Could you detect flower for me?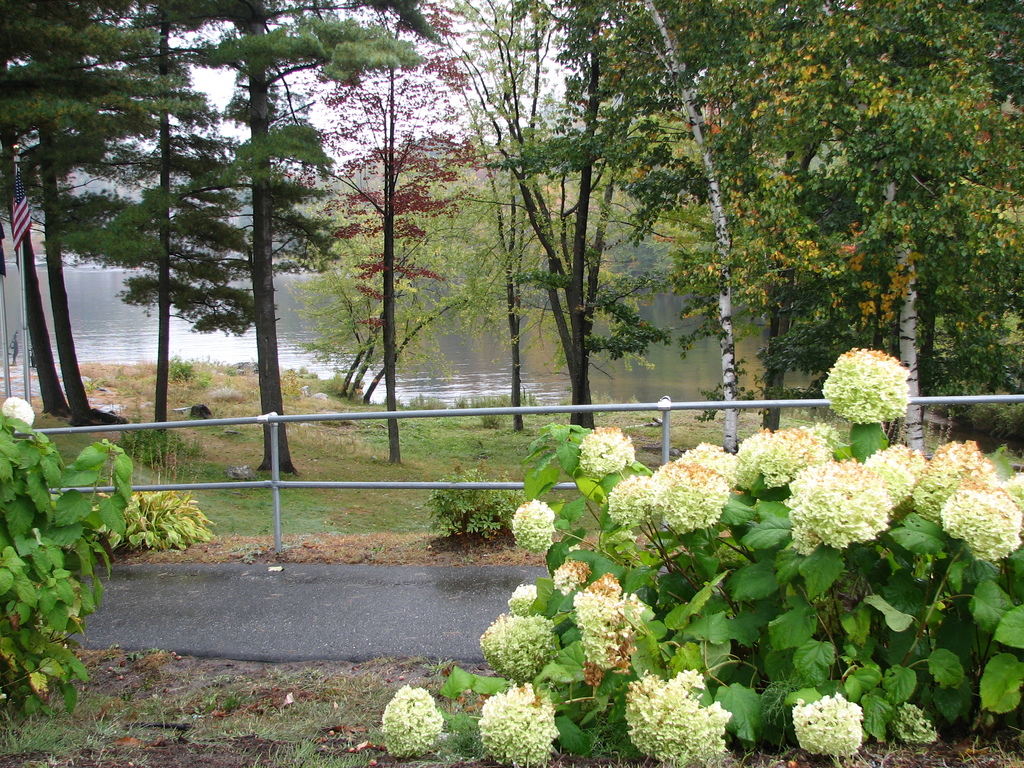
Detection result: 790 692 867 758.
